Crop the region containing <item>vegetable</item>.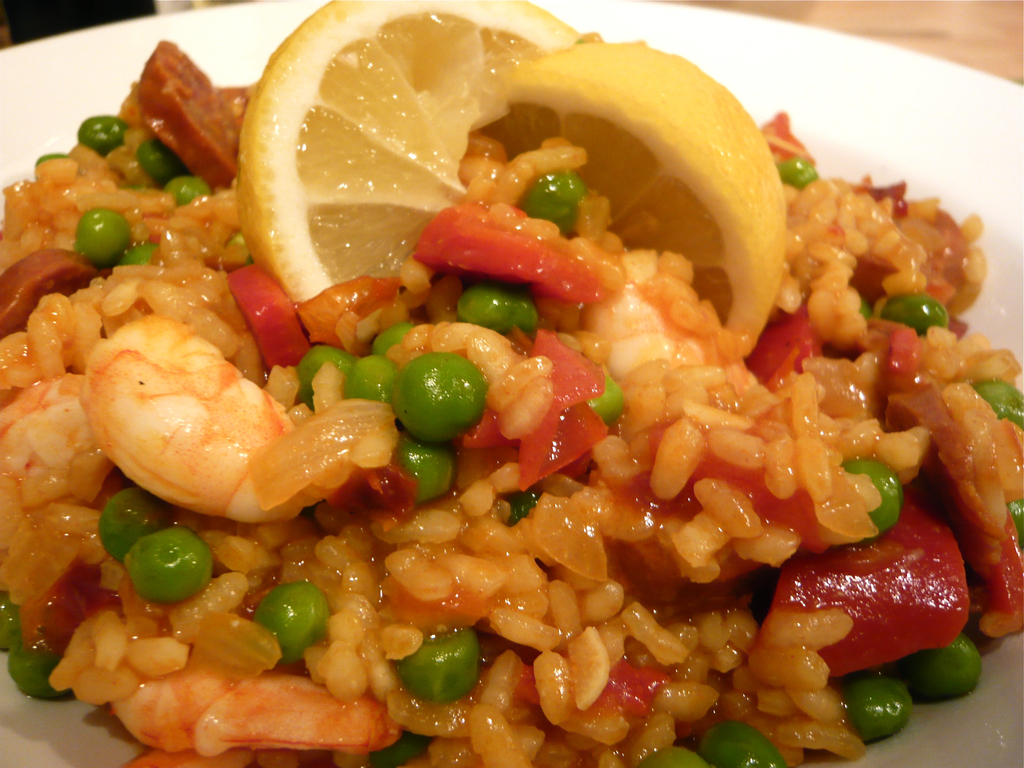
Crop region: [782,151,819,193].
